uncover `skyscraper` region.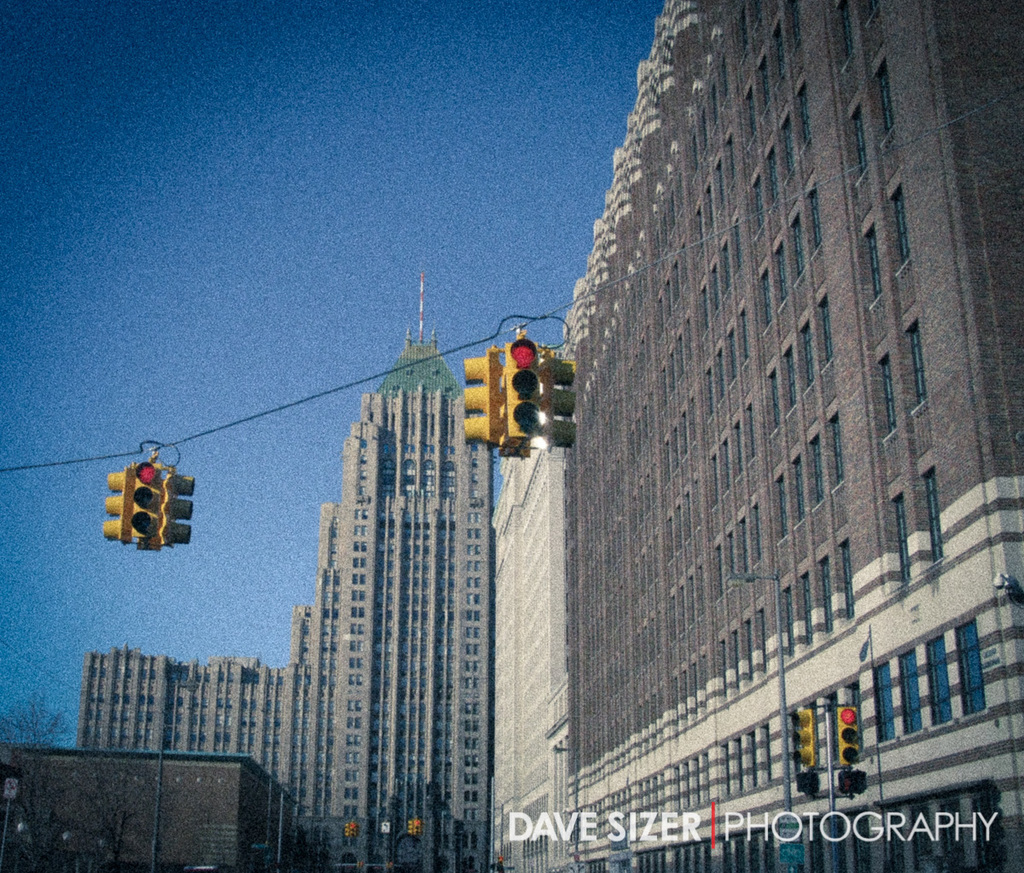
Uncovered: crop(237, 298, 552, 872).
